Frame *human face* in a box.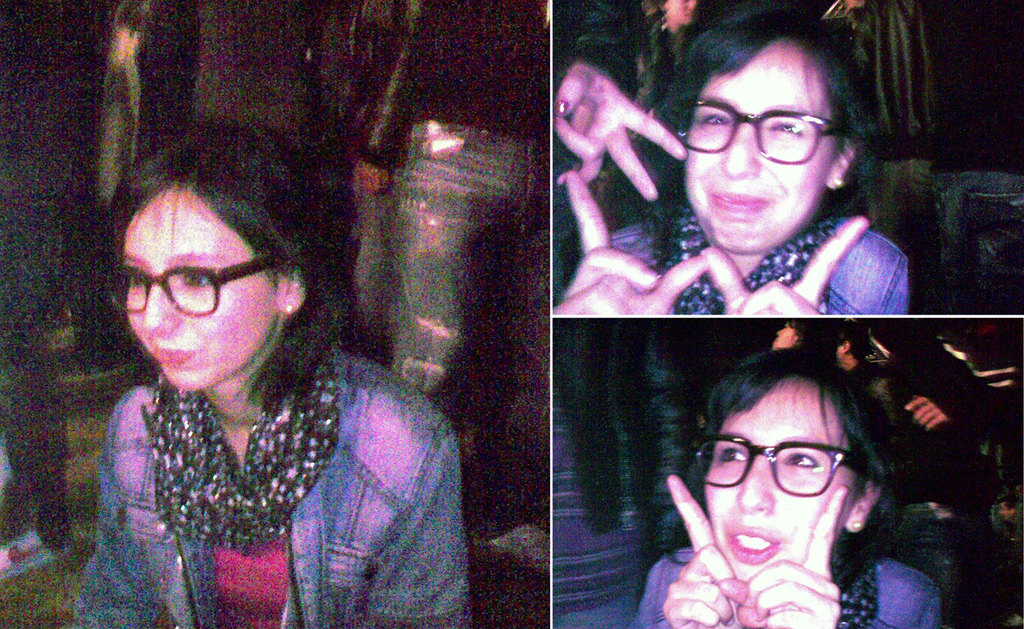
(683, 41, 829, 257).
